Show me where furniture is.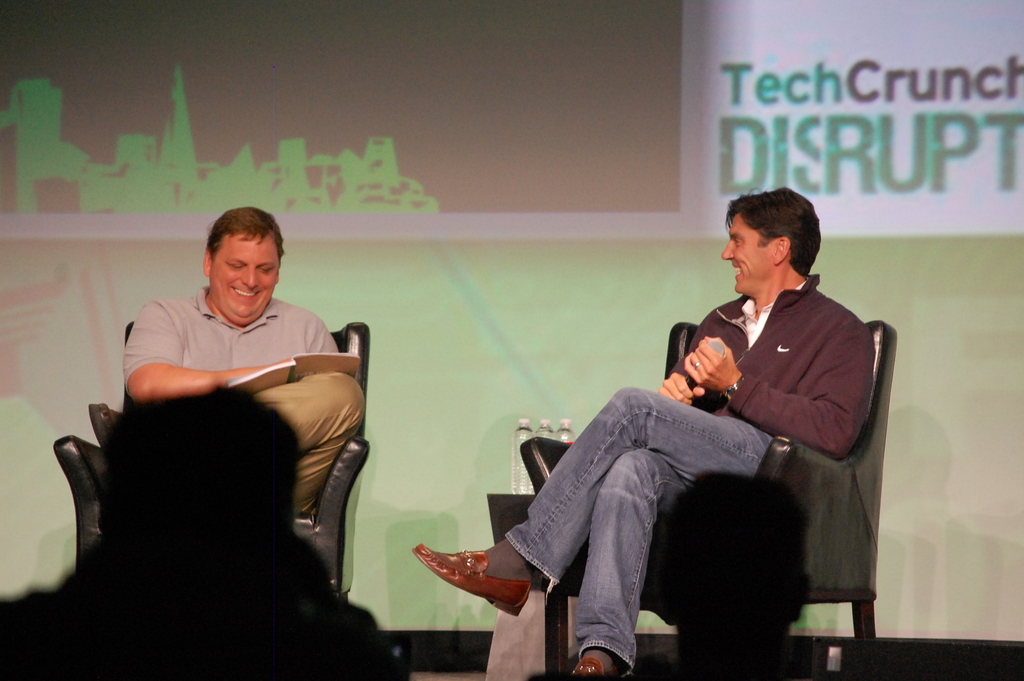
furniture is at bbox=[486, 319, 893, 680].
